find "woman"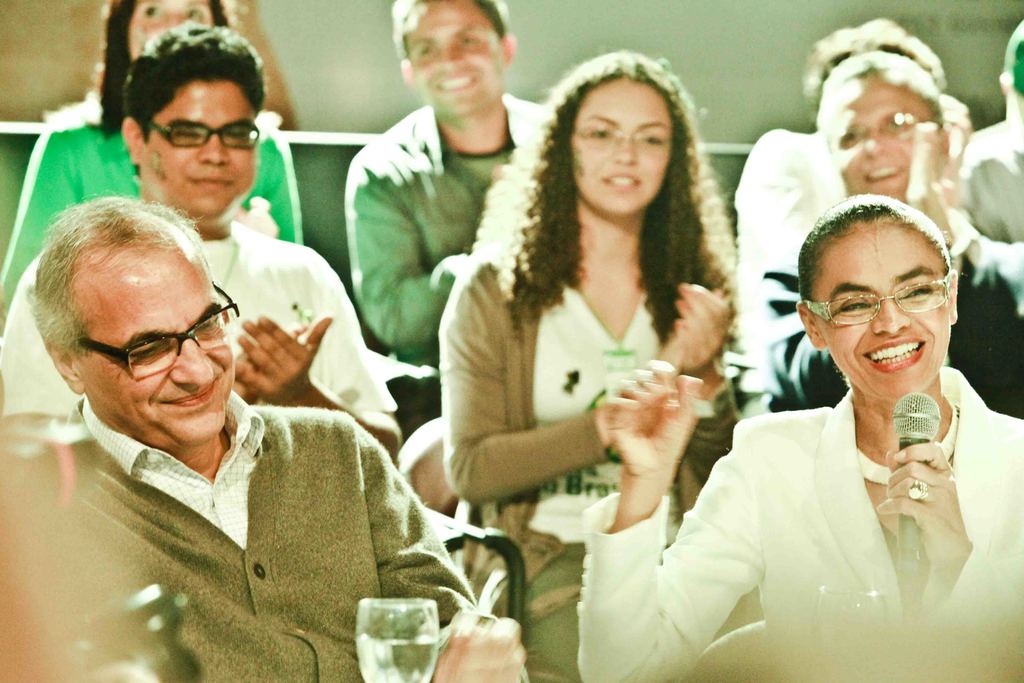
575/195/1023/682
